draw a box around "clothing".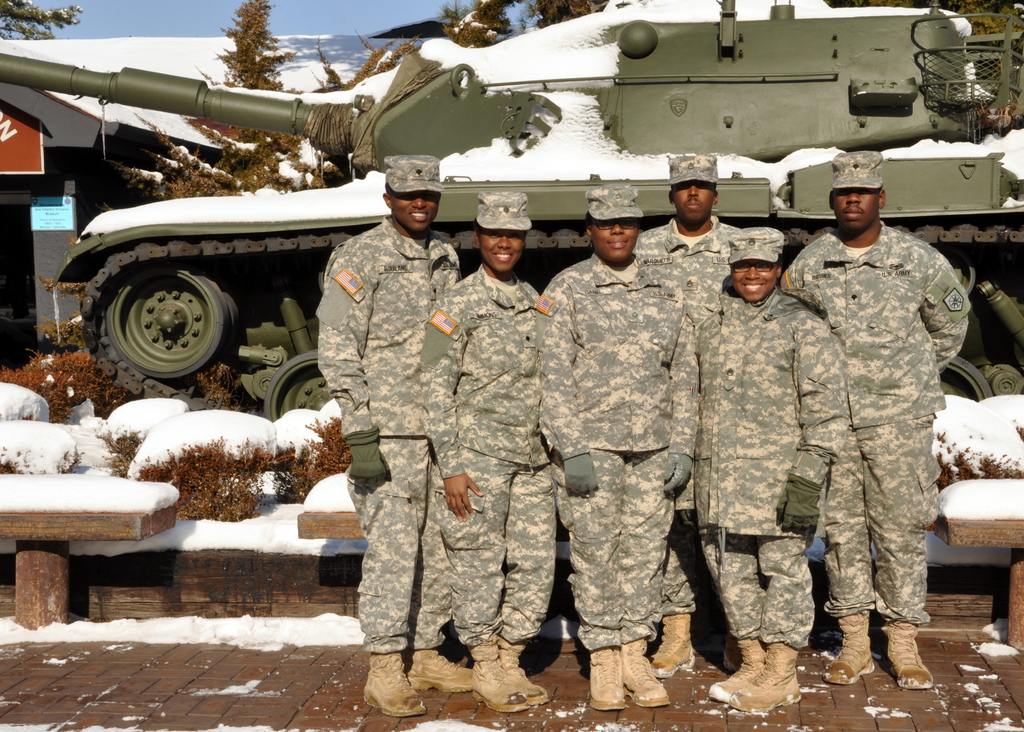
<region>537, 248, 696, 649</region>.
